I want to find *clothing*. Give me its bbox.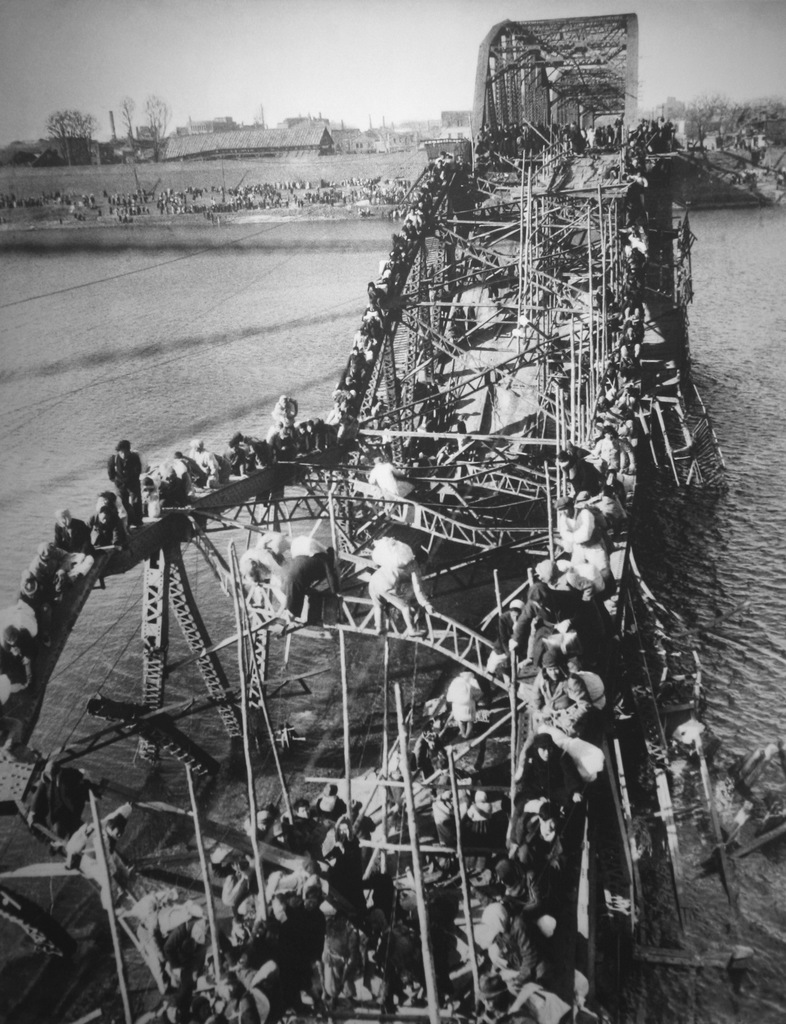
left=365, top=560, right=431, bottom=626.
